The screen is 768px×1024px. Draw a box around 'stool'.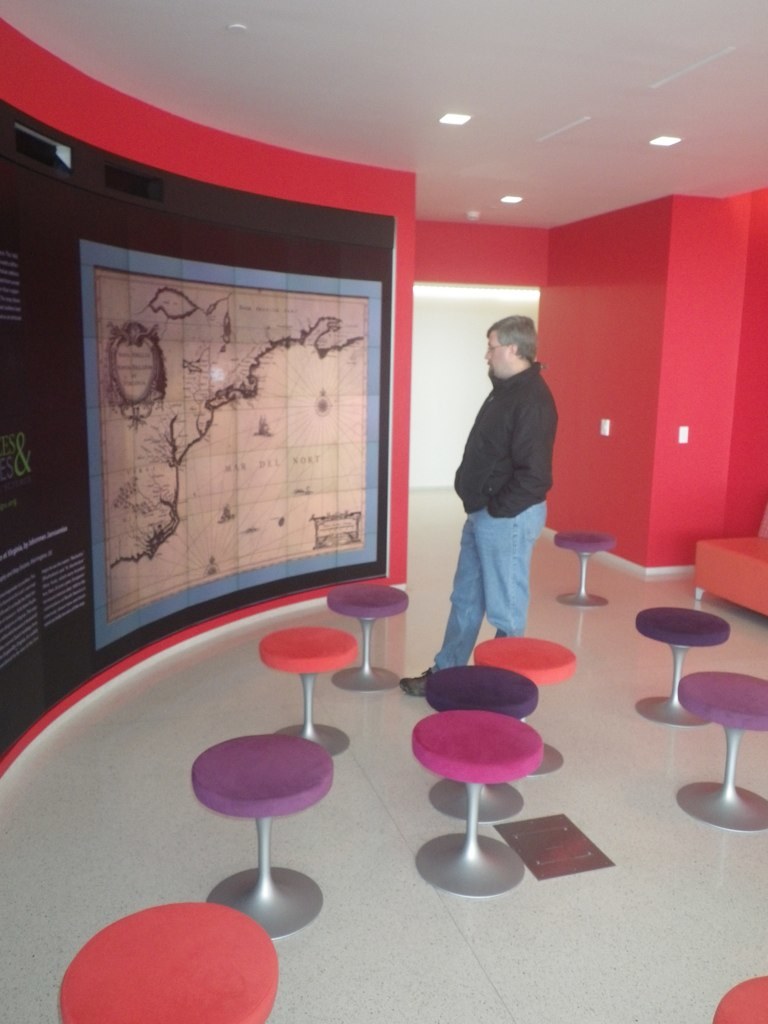
x1=264, y1=625, x2=351, y2=760.
